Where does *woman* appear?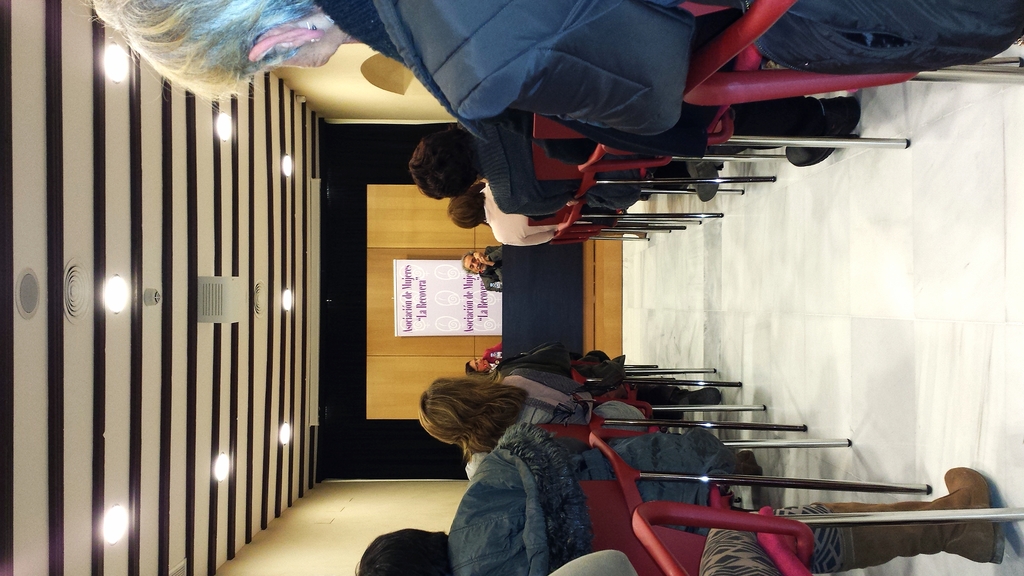
Appears at box(416, 365, 722, 476).
